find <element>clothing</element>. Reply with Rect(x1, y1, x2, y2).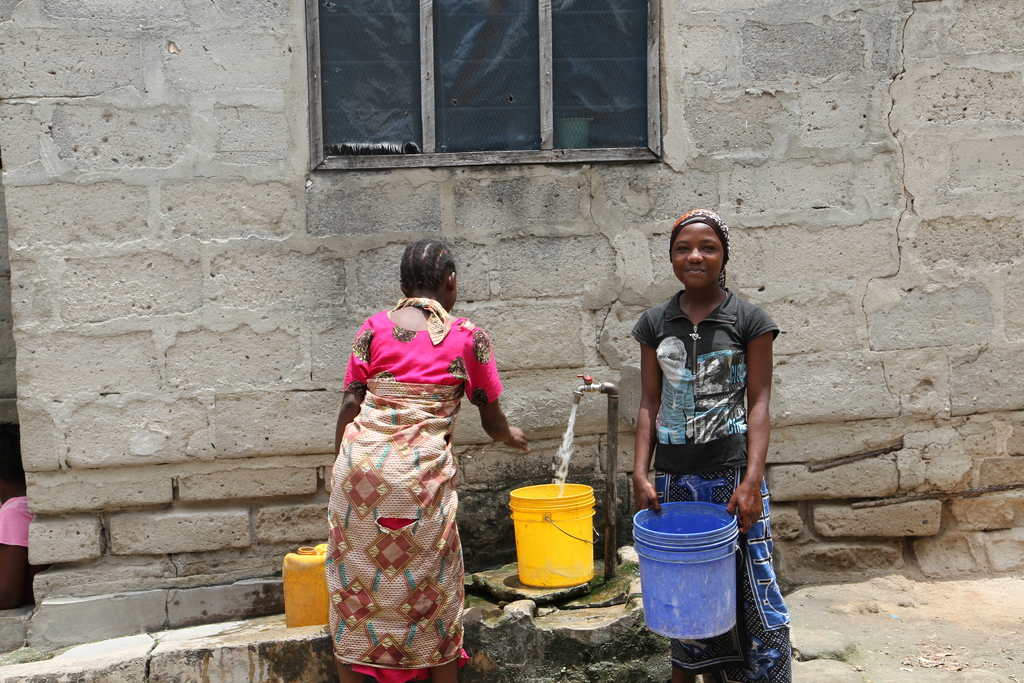
Rect(623, 286, 780, 682).
